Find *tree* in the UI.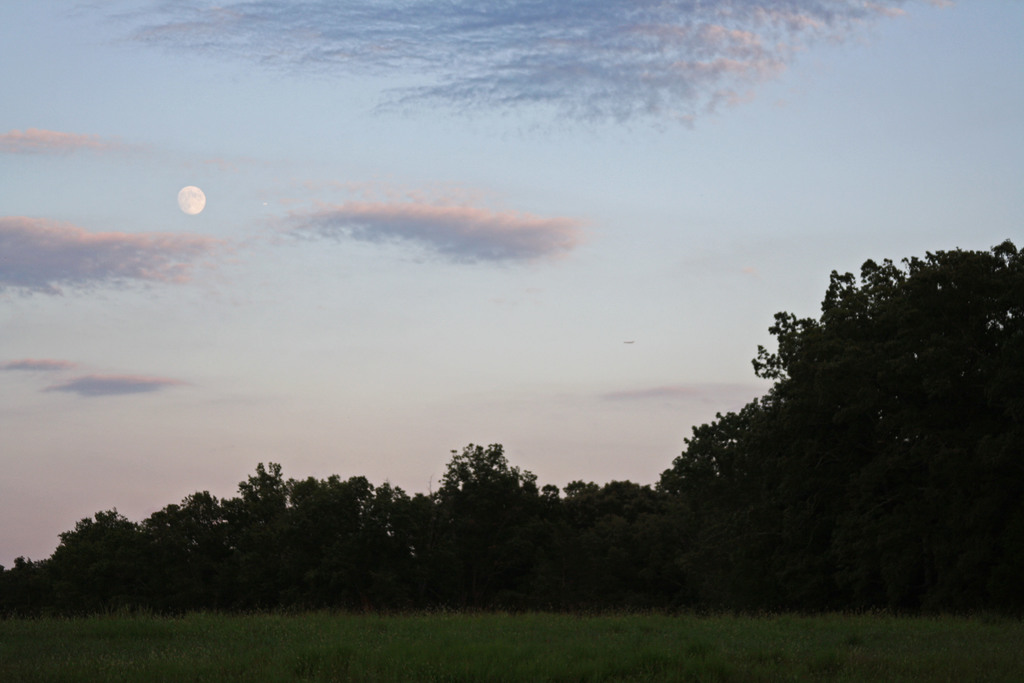
UI element at x1=655, y1=352, x2=924, y2=609.
